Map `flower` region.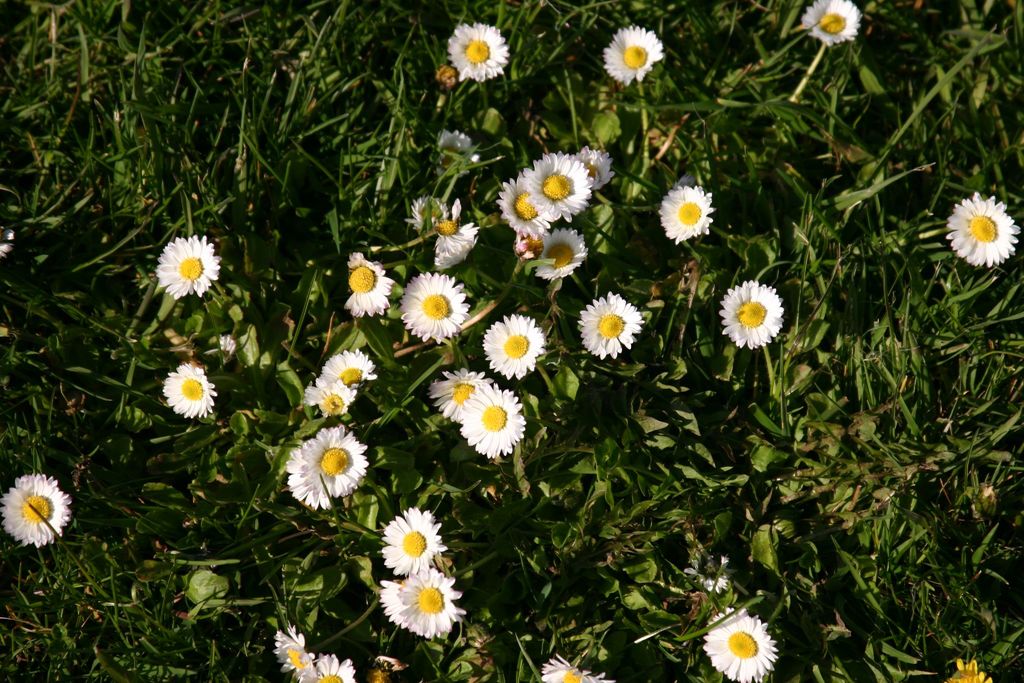
Mapped to 435, 200, 477, 273.
